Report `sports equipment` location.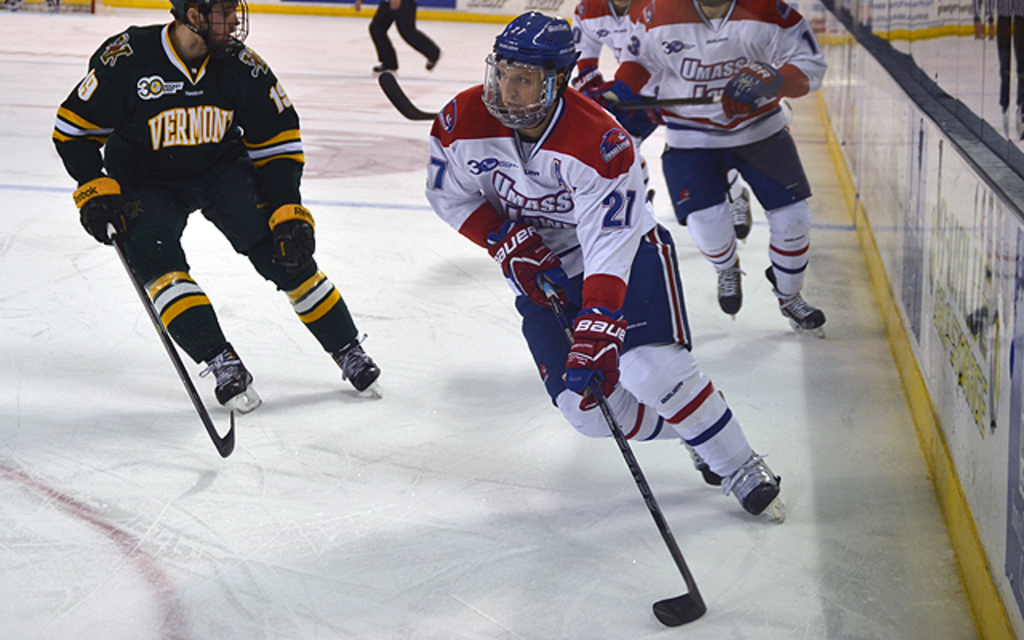
Report: box=[334, 317, 384, 395].
